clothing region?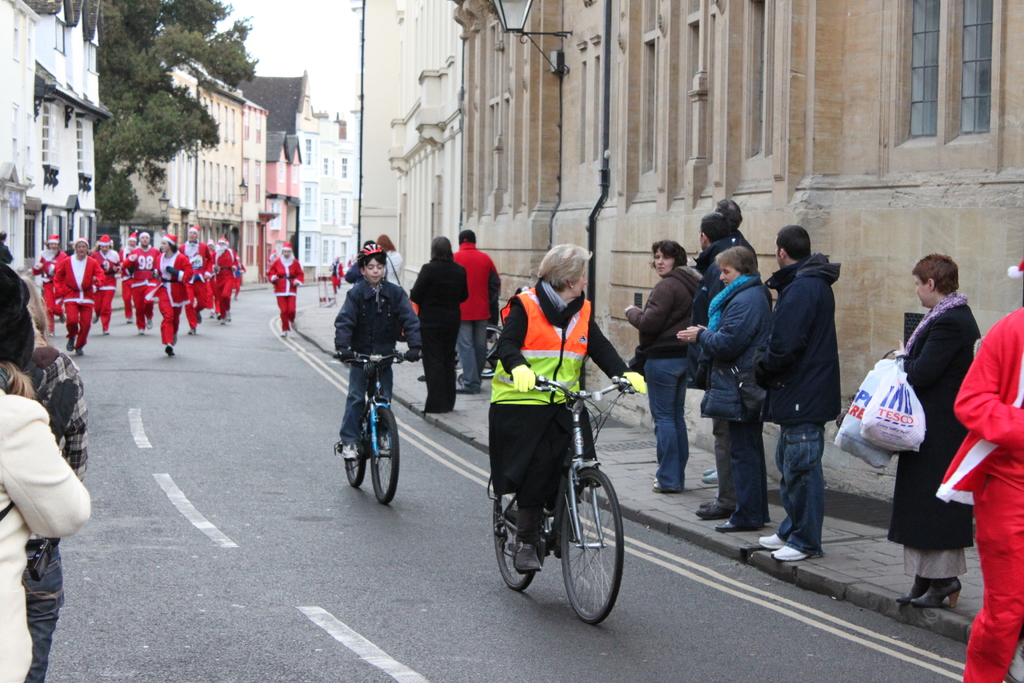
36 245 74 320
